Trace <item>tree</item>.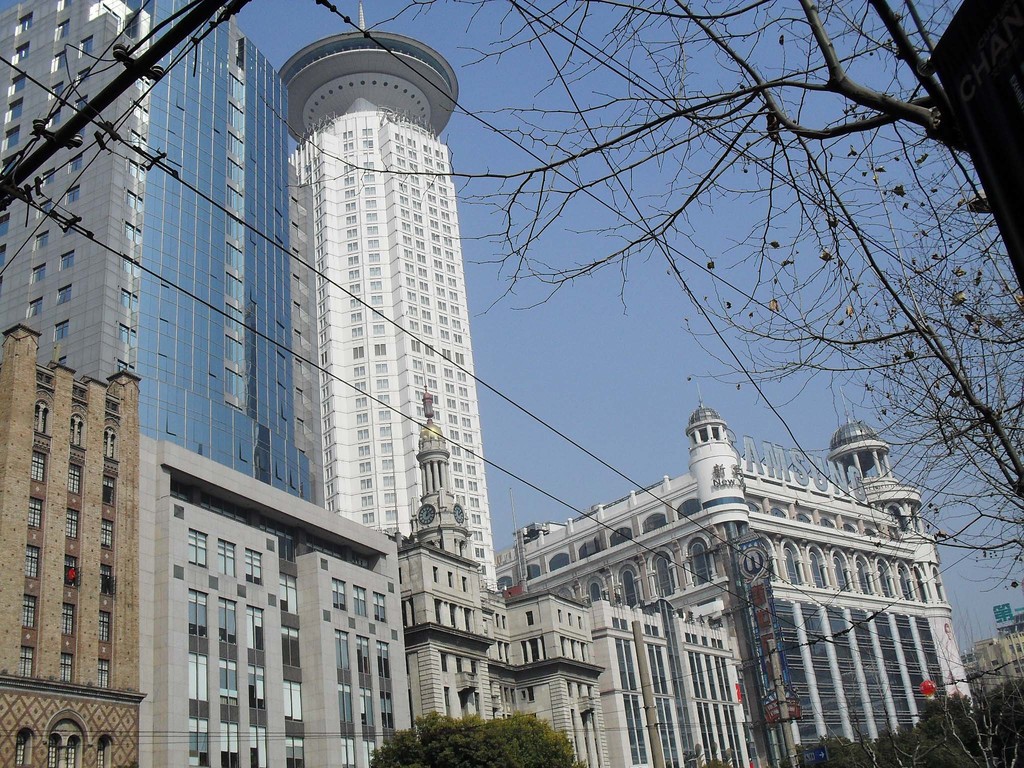
Traced to bbox=(364, 707, 589, 767).
